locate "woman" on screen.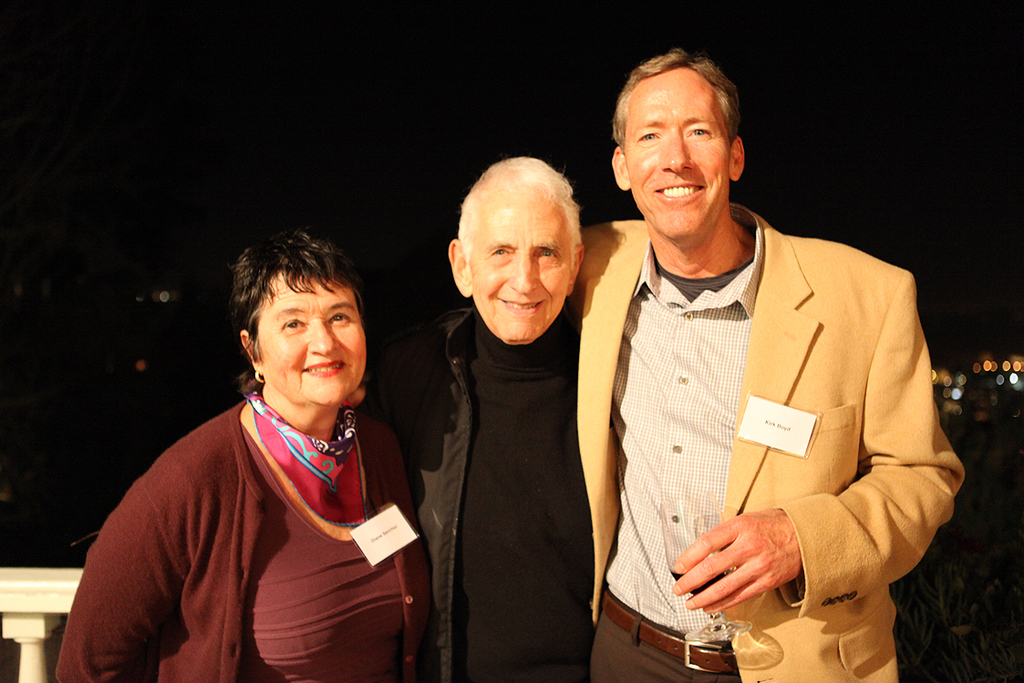
On screen at box=[84, 219, 451, 678].
